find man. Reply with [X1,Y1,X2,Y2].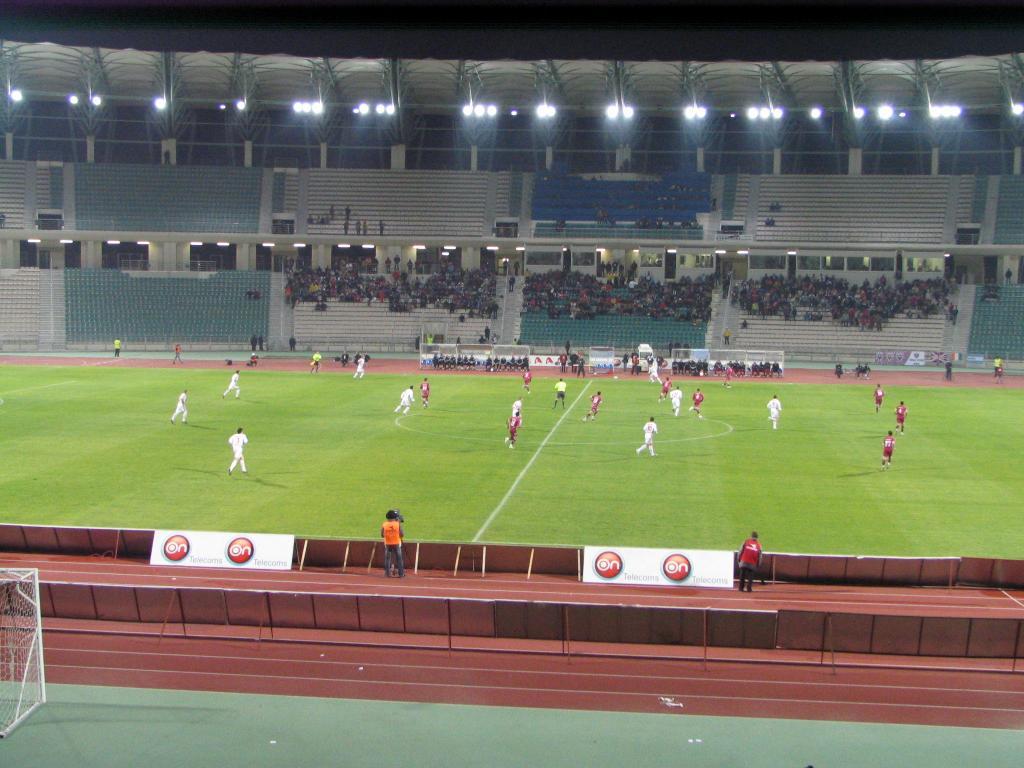
[631,353,638,374].
